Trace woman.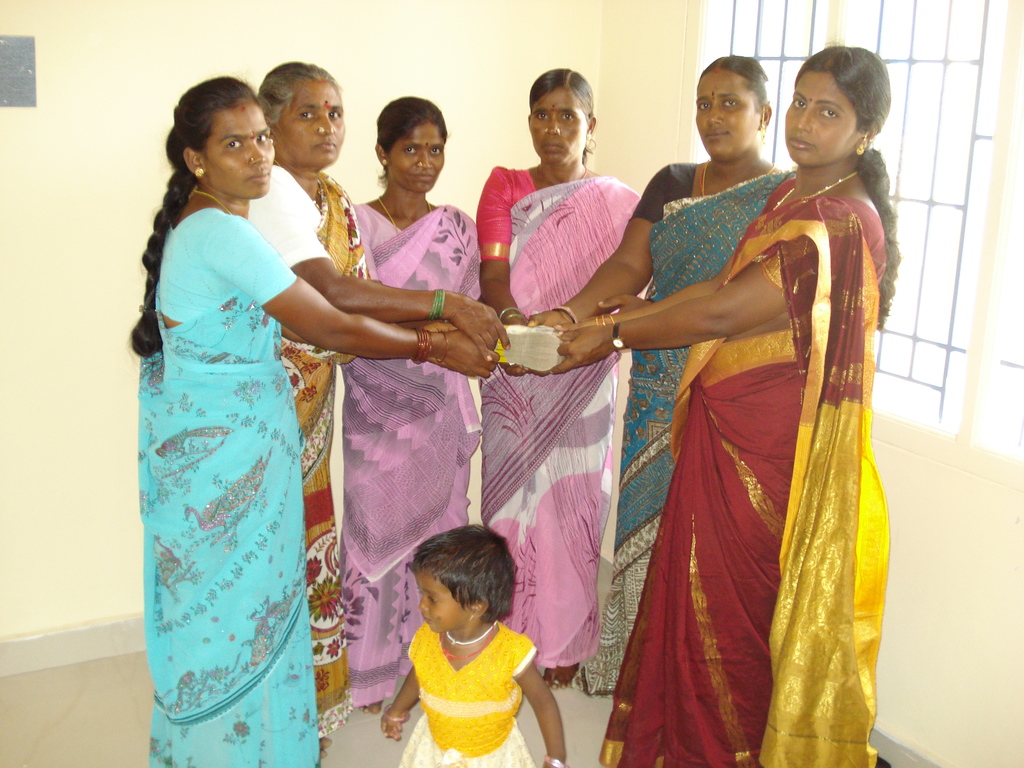
Traced to 326, 93, 490, 716.
